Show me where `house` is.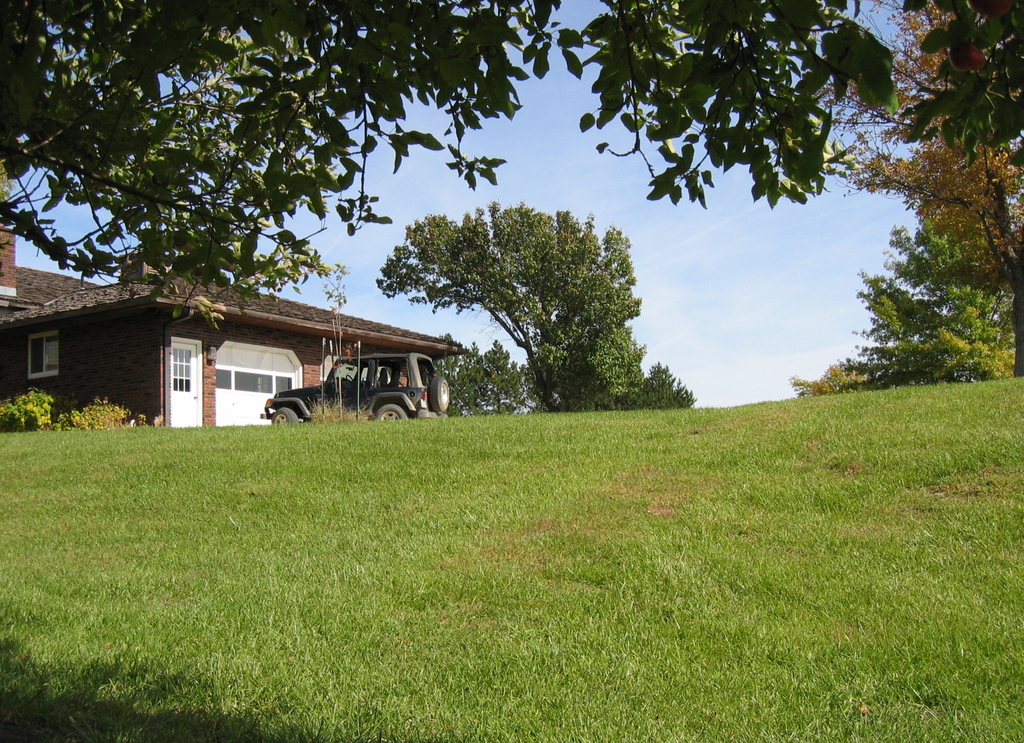
`house` is at box=[13, 269, 460, 443].
